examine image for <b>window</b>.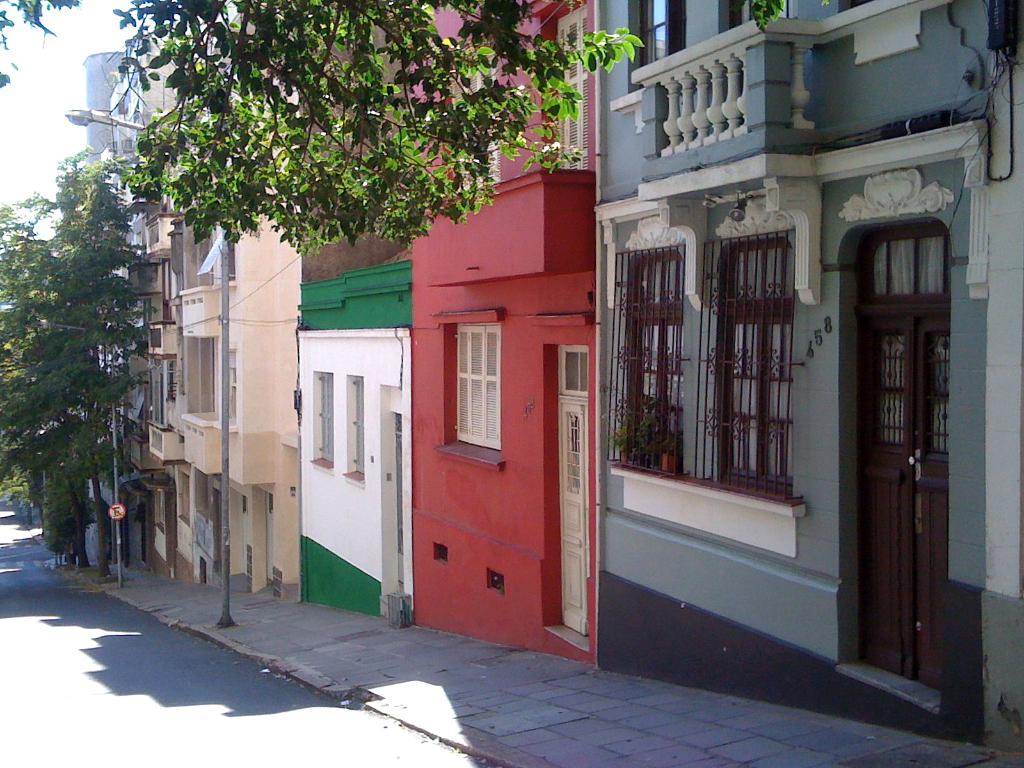
Examination result: [313,367,332,468].
